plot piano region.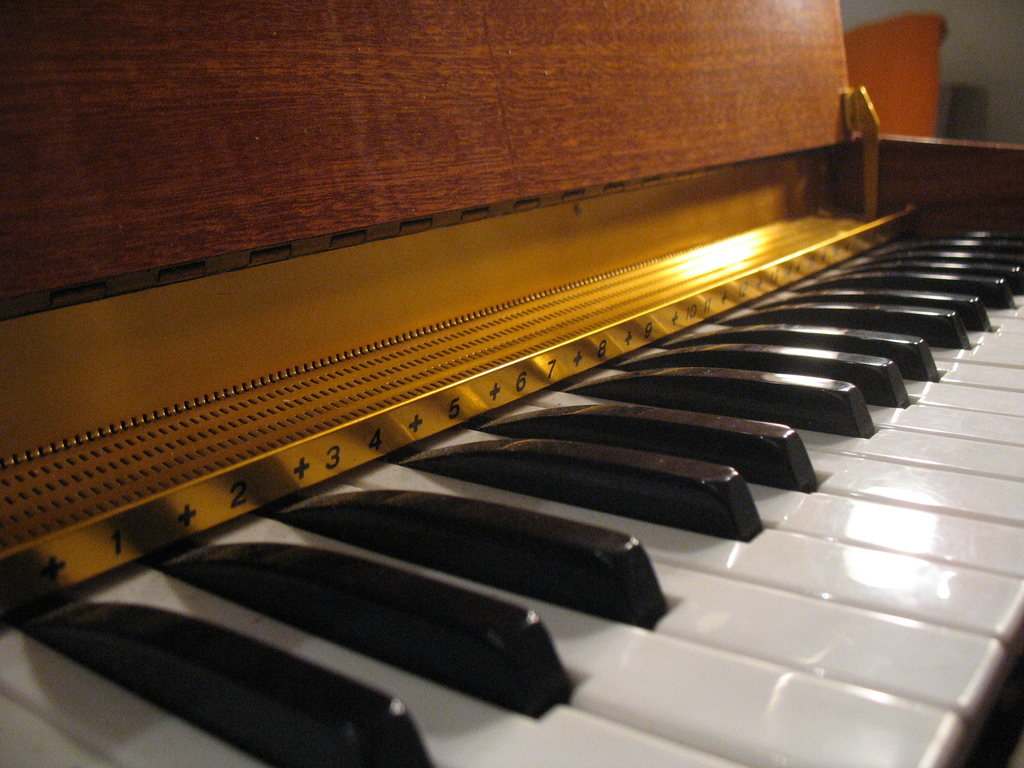
Plotted at bbox=[0, 0, 1023, 767].
